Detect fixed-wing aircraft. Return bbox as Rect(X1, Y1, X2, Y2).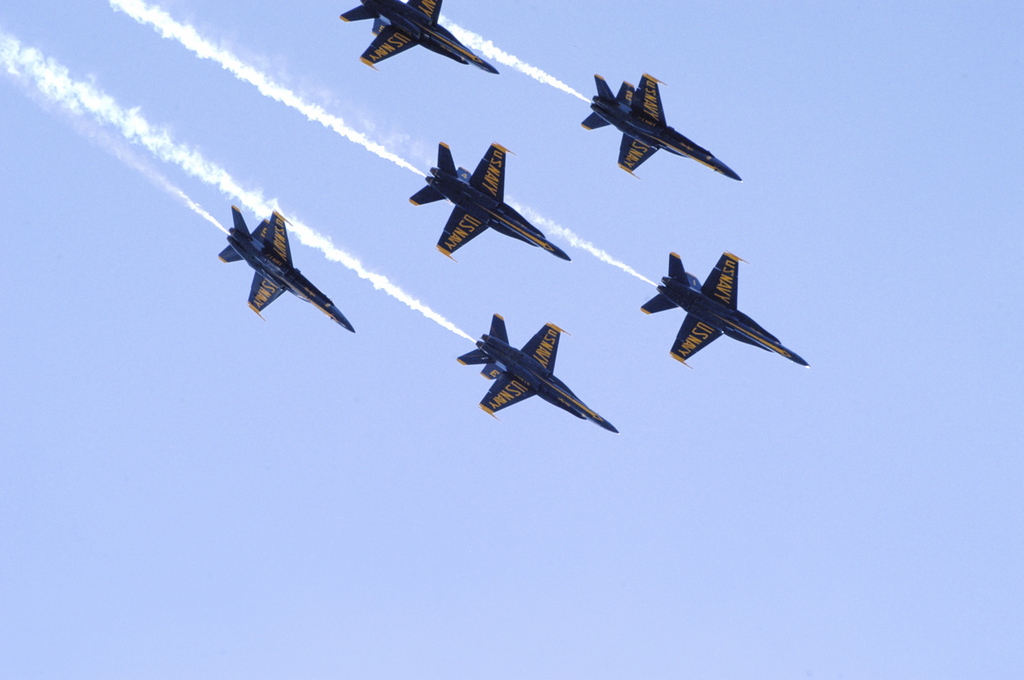
Rect(214, 202, 357, 334).
